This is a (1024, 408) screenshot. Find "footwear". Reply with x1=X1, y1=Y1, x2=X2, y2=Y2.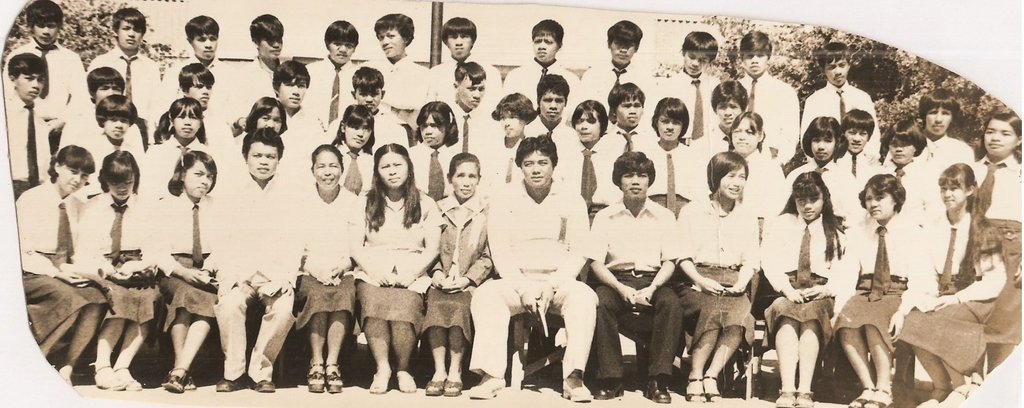
x1=187, y1=373, x2=197, y2=390.
